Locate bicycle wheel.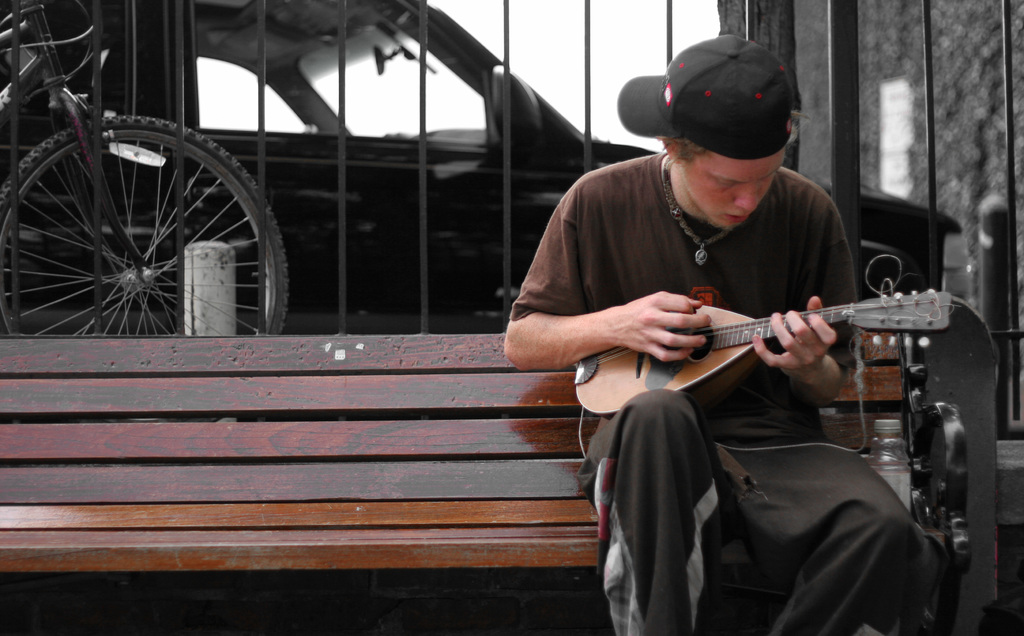
Bounding box: (15,110,277,336).
